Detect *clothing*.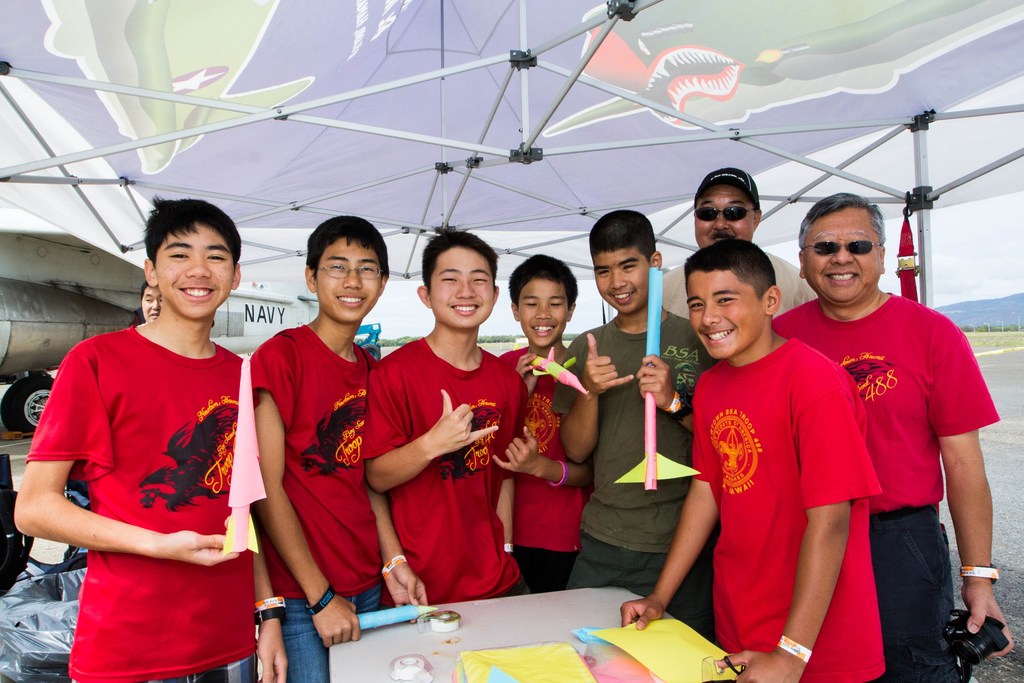
Detected at <bbox>29, 324, 262, 682</bbox>.
